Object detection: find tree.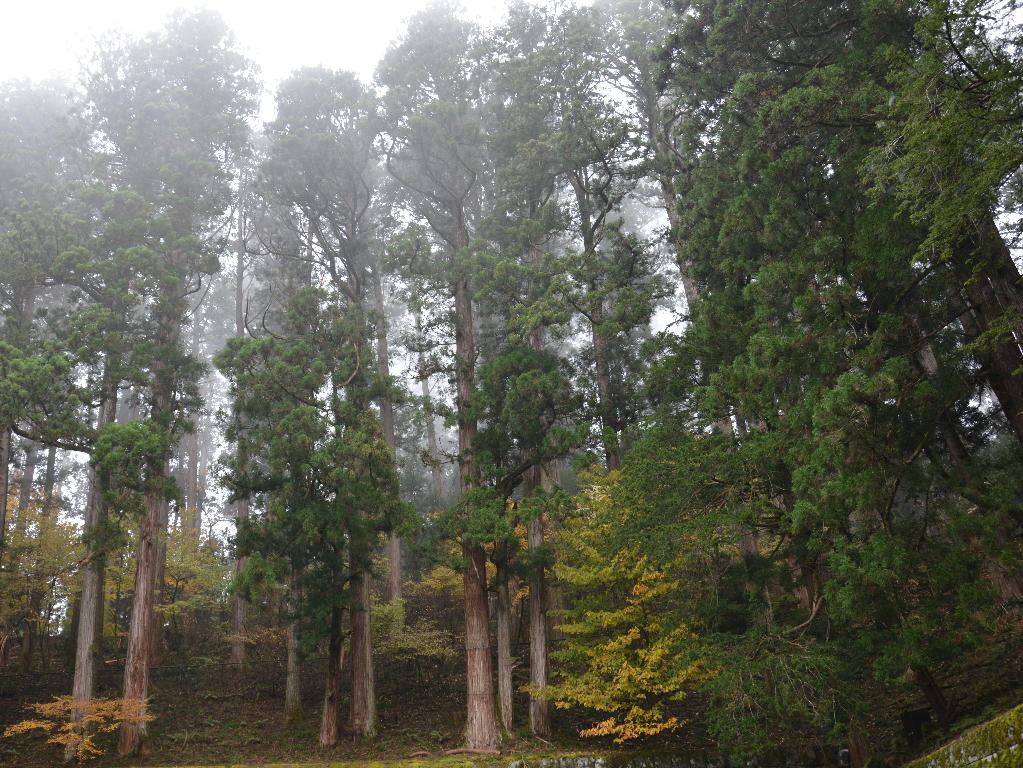
(365, 0, 514, 764).
